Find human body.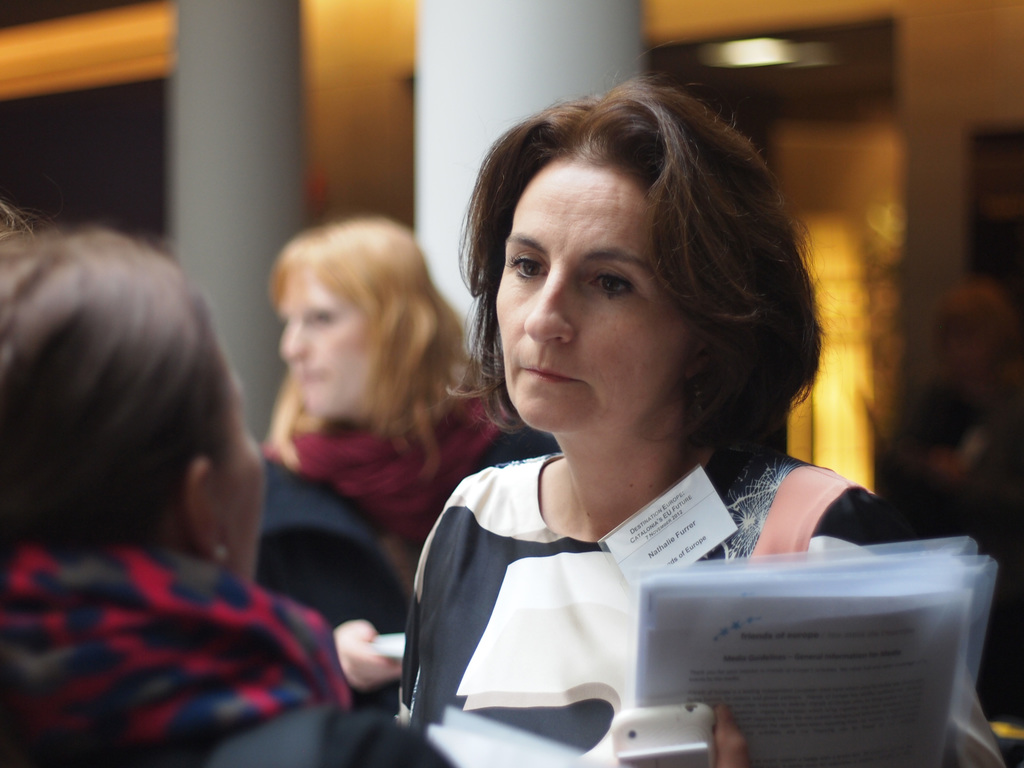
394 73 1005 767.
